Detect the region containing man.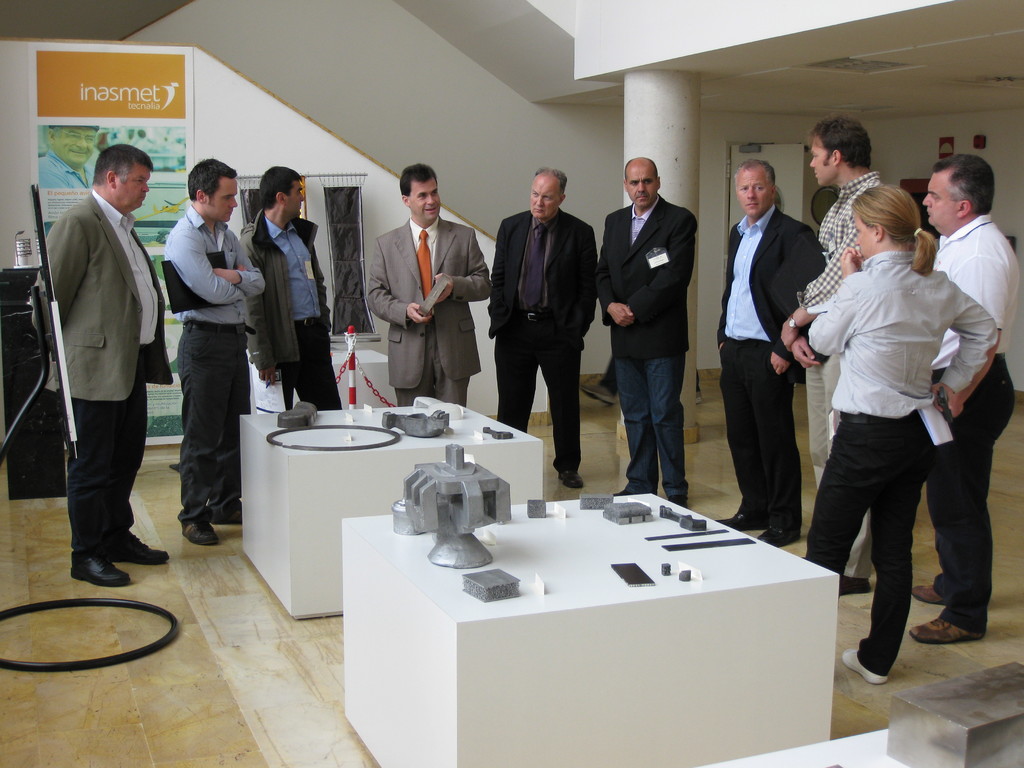
rect(903, 152, 1014, 646).
